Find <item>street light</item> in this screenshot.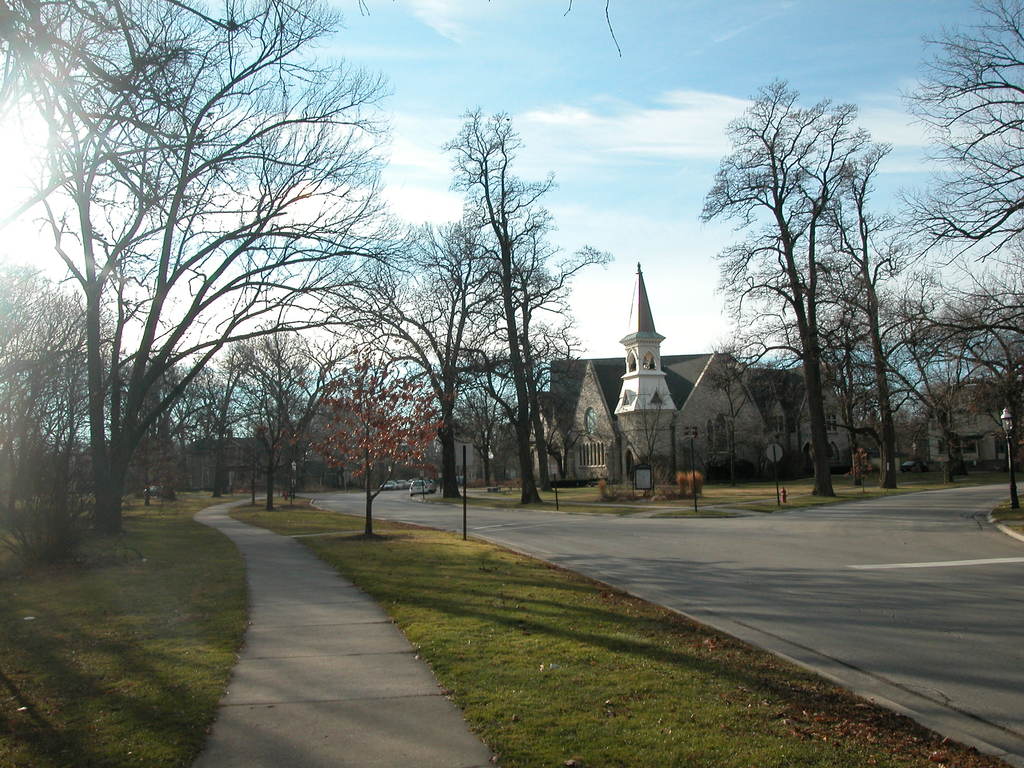
The bounding box for <item>street light</item> is select_region(998, 402, 1016, 506).
